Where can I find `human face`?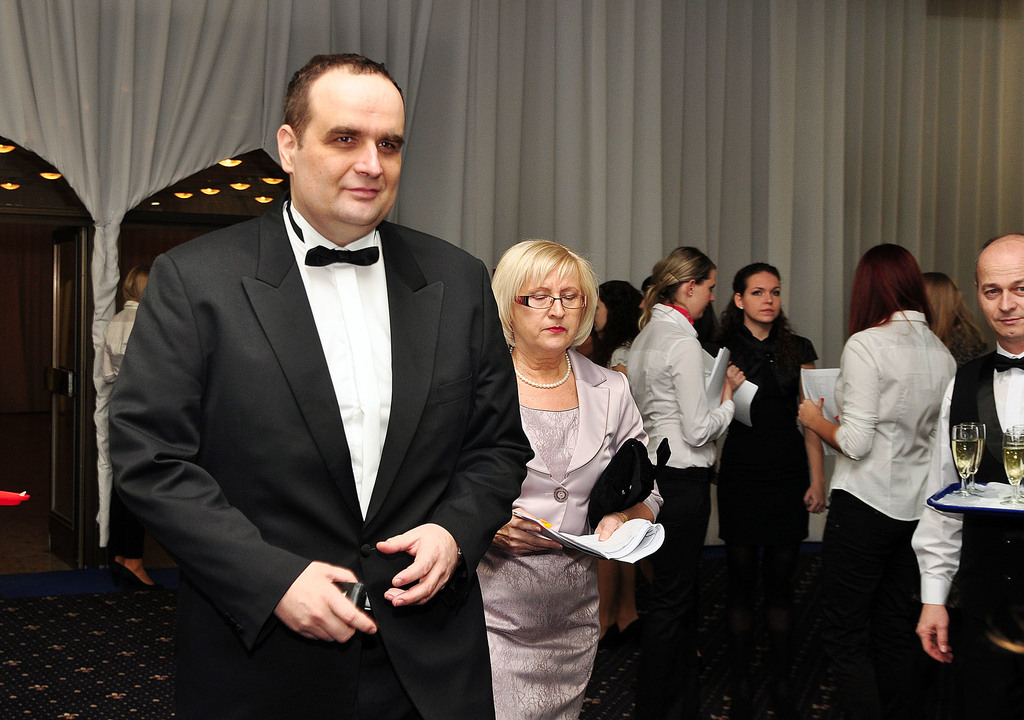
You can find it at <region>742, 271, 779, 324</region>.
